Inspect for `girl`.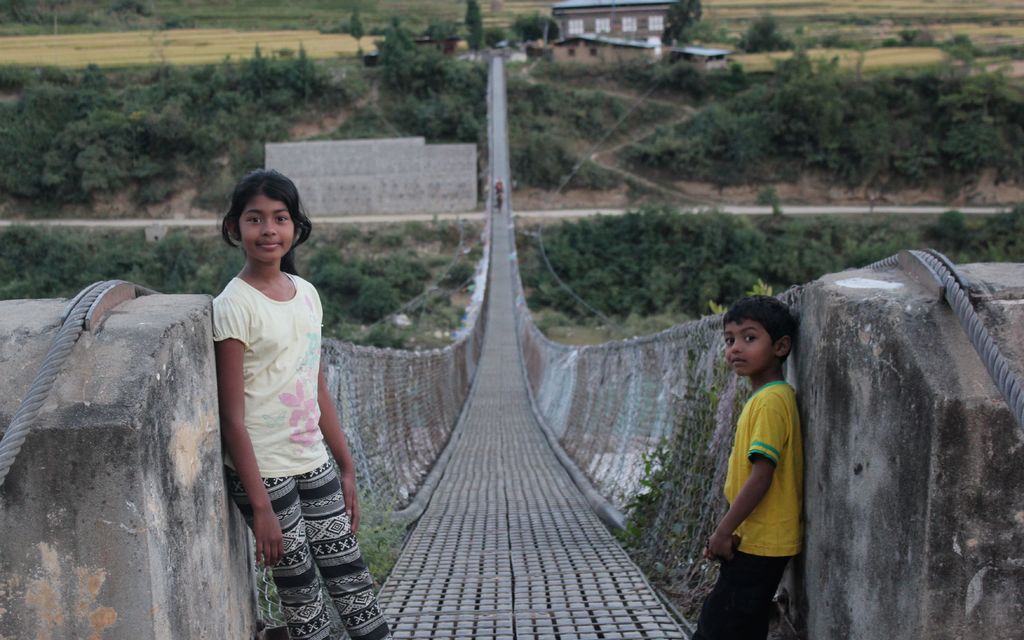
Inspection: Rect(200, 170, 390, 639).
